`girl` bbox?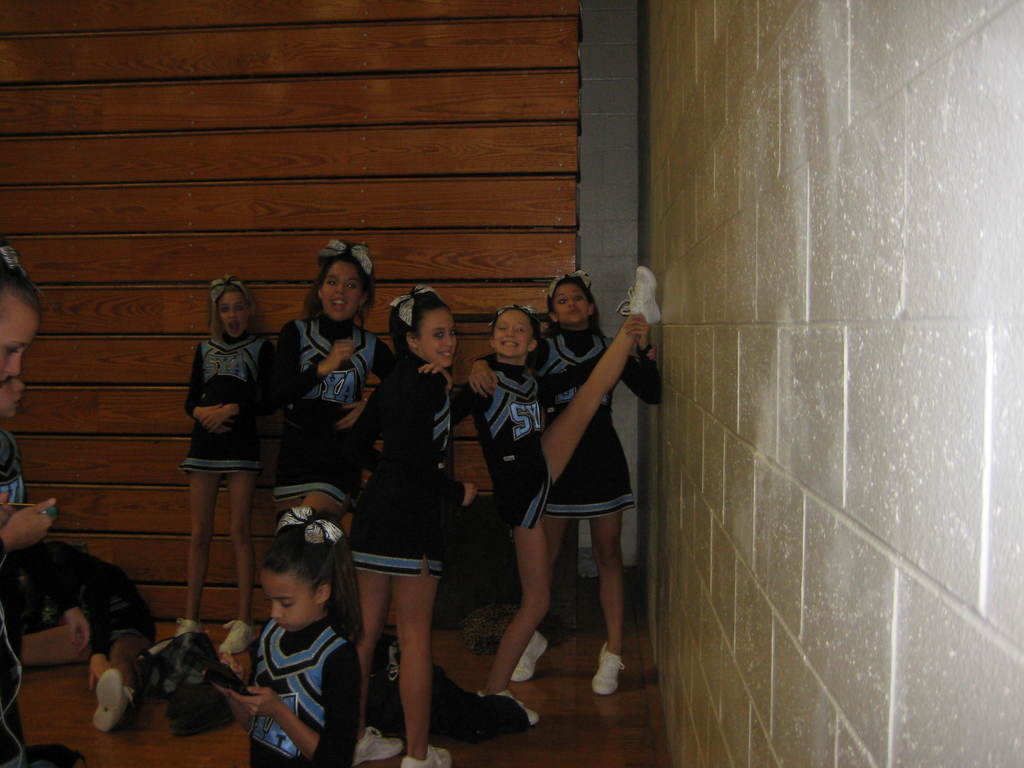
box(339, 284, 487, 767)
